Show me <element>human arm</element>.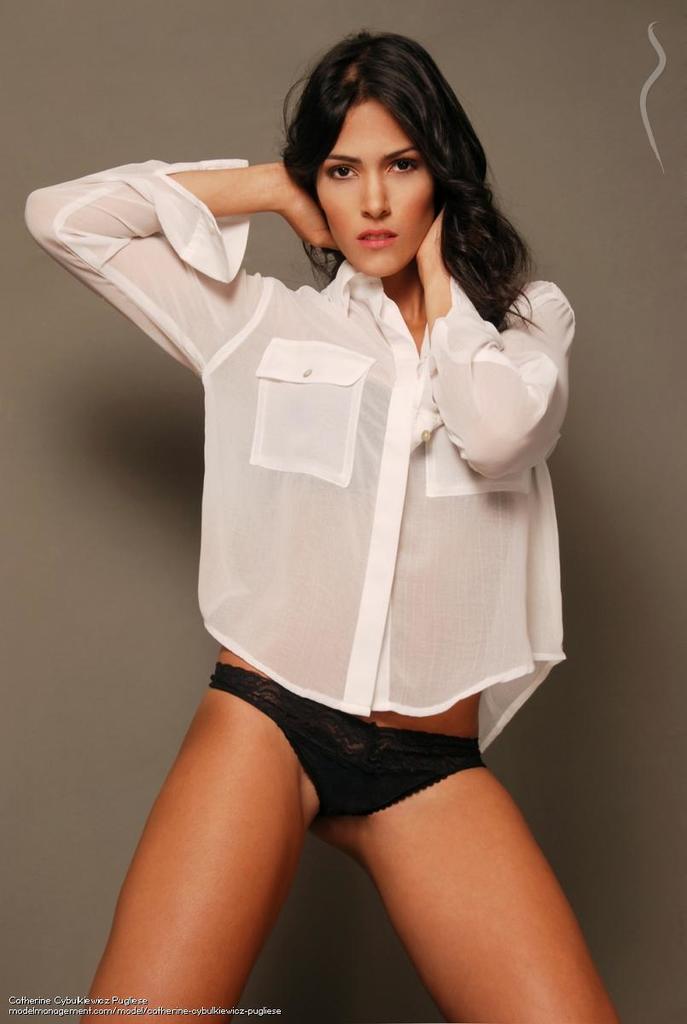
<element>human arm</element> is here: l=38, t=160, r=320, b=346.
